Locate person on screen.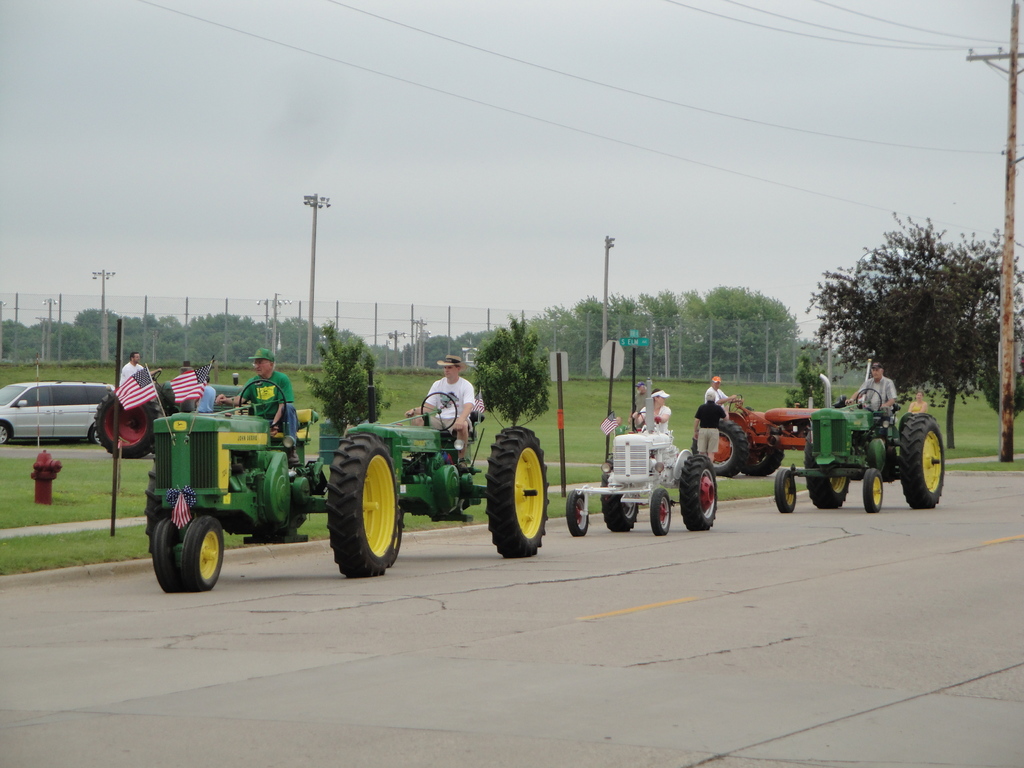
On screen at [121, 335, 145, 385].
